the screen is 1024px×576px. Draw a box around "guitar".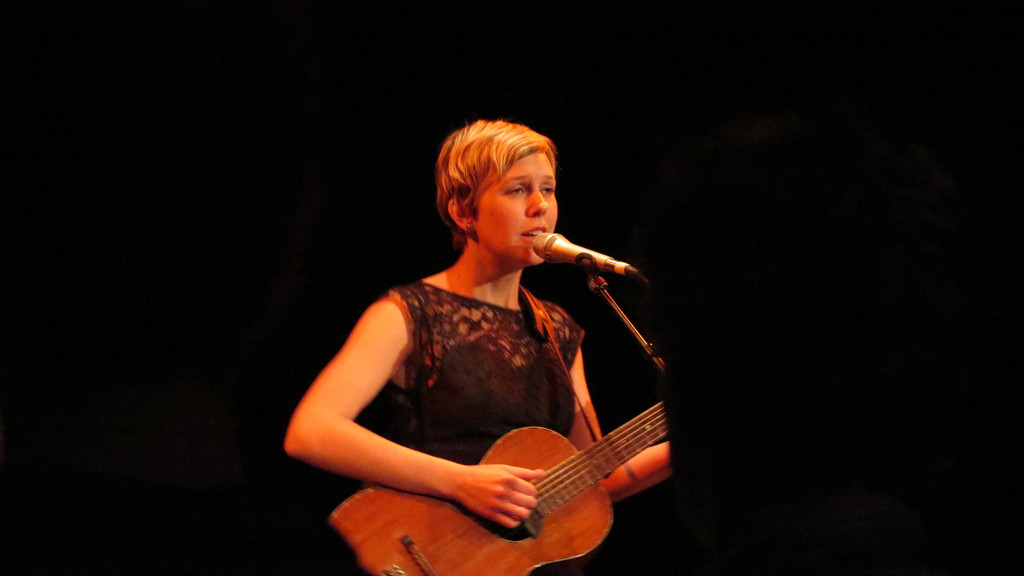
bbox=(330, 403, 671, 575).
